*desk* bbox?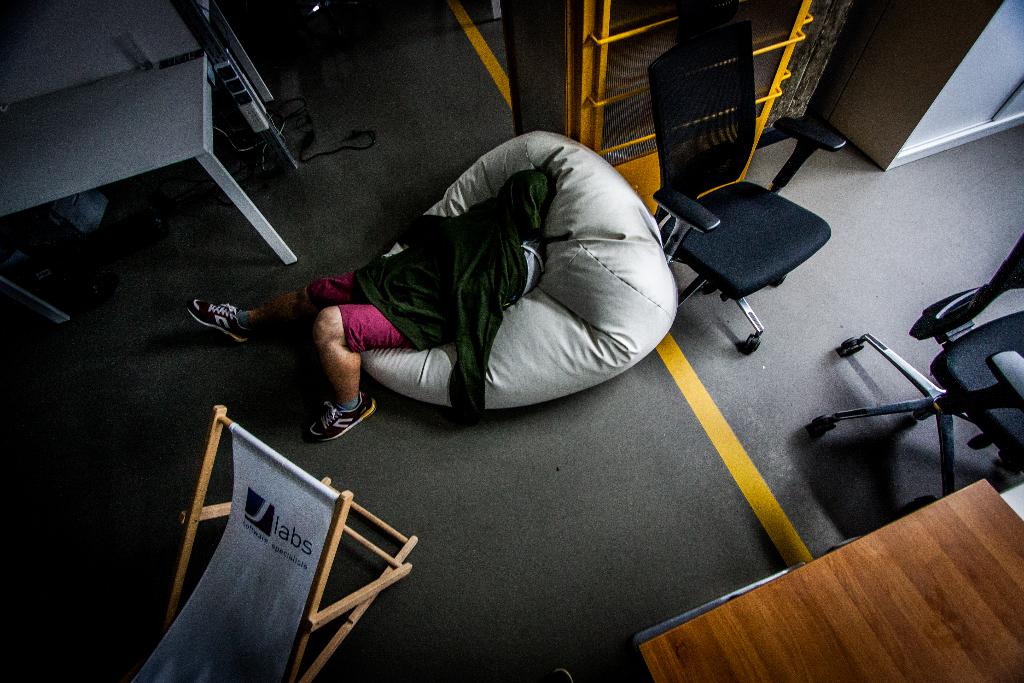
{"x1": 635, "y1": 477, "x2": 1023, "y2": 682}
